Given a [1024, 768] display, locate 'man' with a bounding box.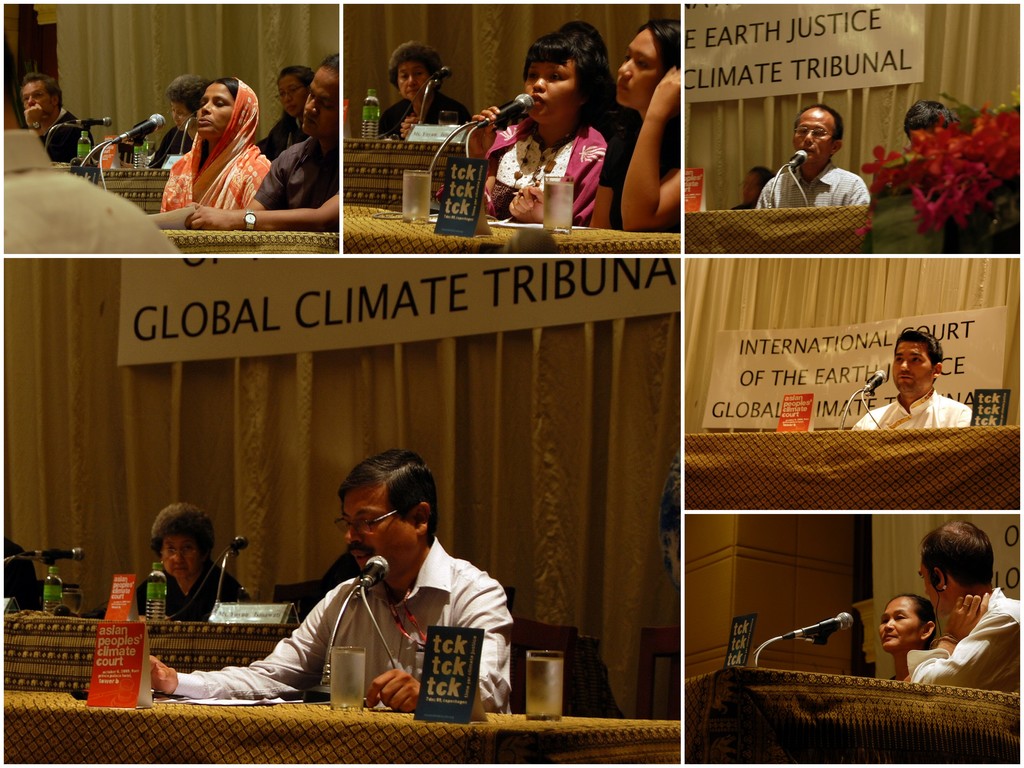
Located: locate(19, 72, 92, 163).
